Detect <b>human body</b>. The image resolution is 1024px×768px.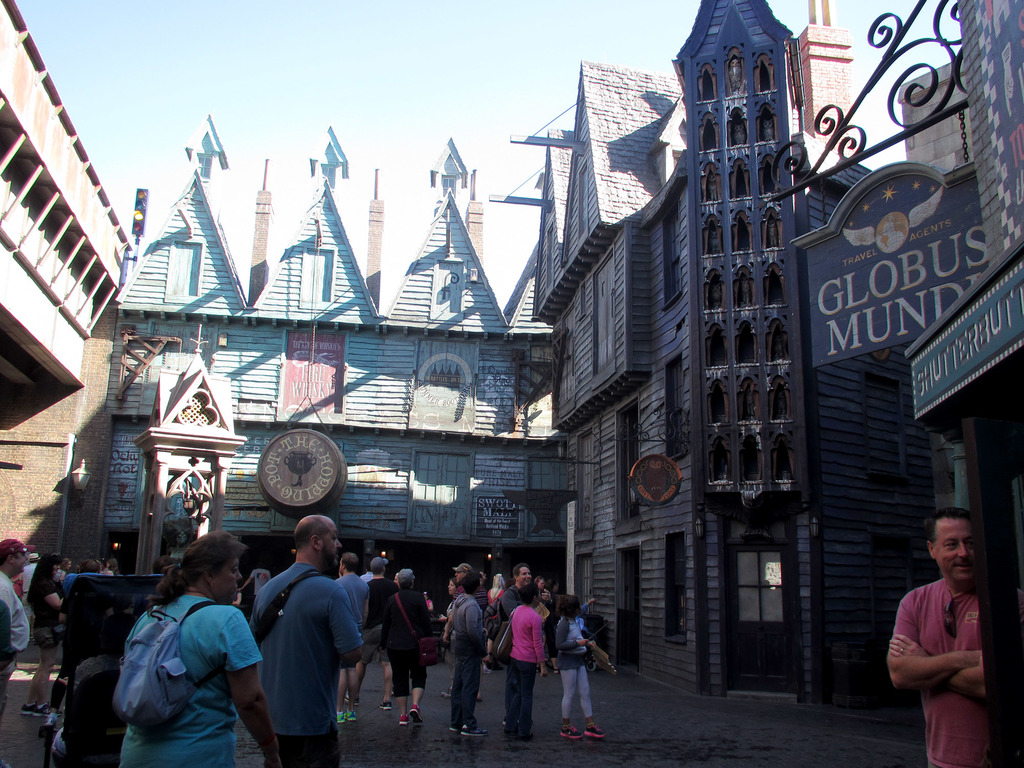
crop(28, 558, 65, 724).
